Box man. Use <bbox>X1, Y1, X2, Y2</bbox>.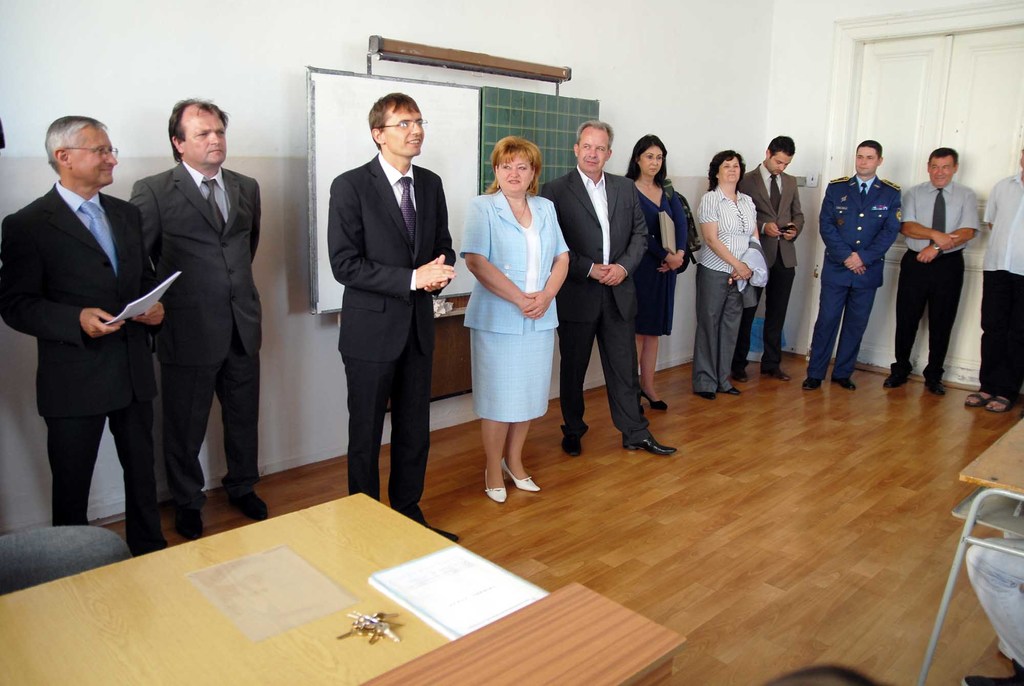
<bbox>729, 136, 803, 382</bbox>.
